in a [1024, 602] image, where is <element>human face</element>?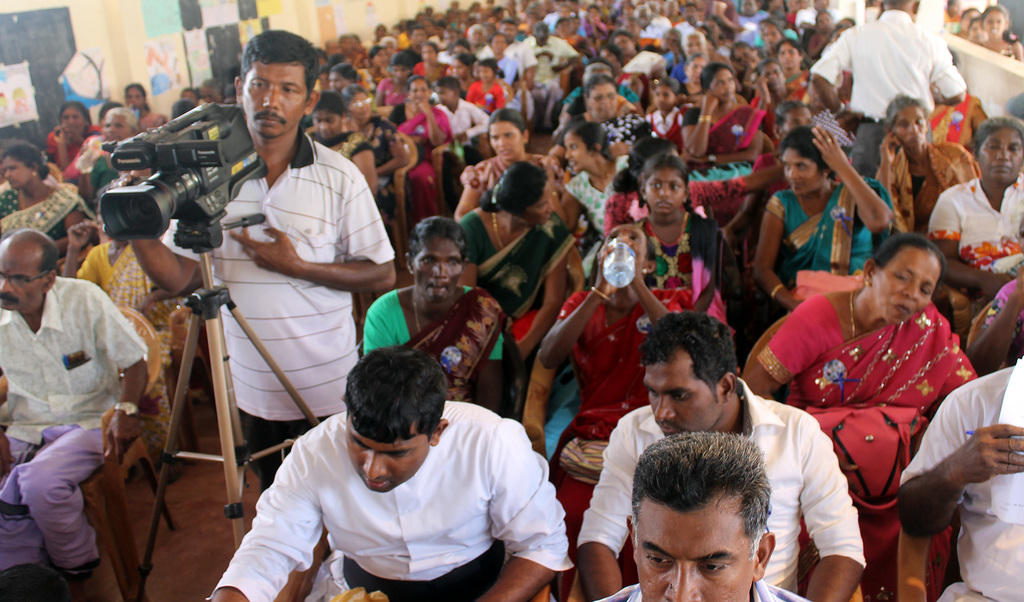
894 107 927 149.
